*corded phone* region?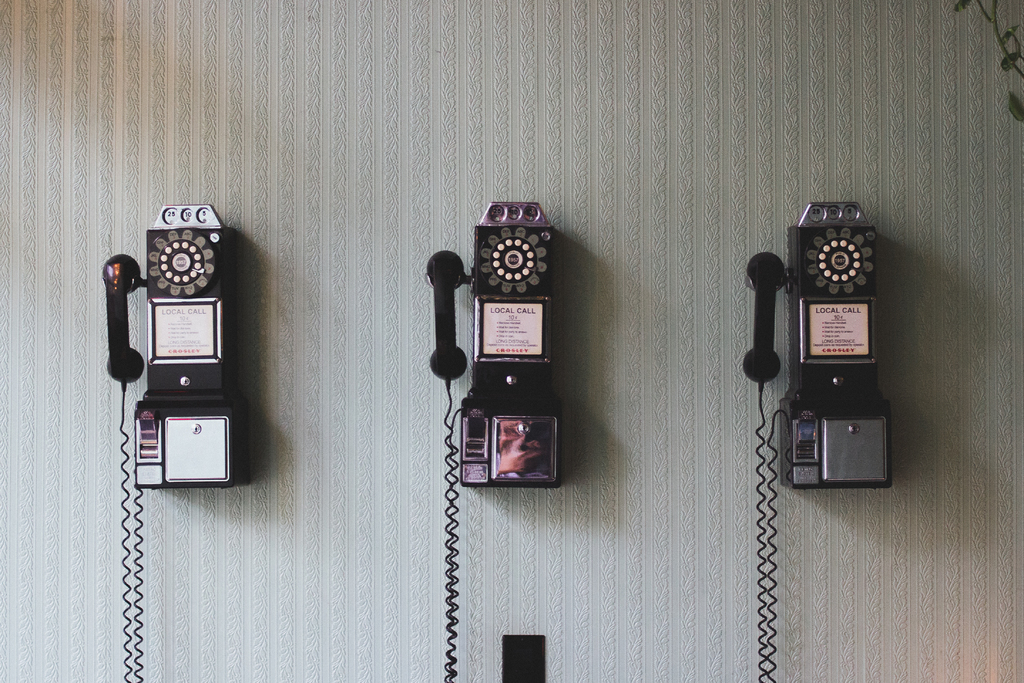
(745,202,895,682)
